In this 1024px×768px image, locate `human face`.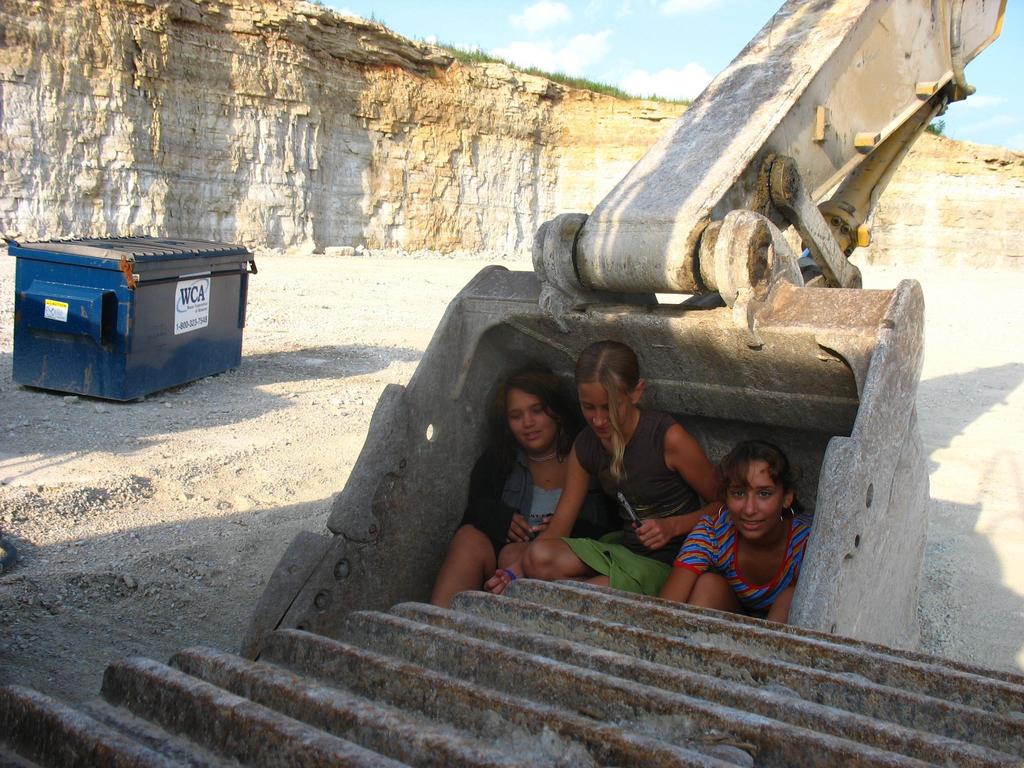
Bounding box: {"x1": 508, "y1": 380, "x2": 561, "y2": 451}.
